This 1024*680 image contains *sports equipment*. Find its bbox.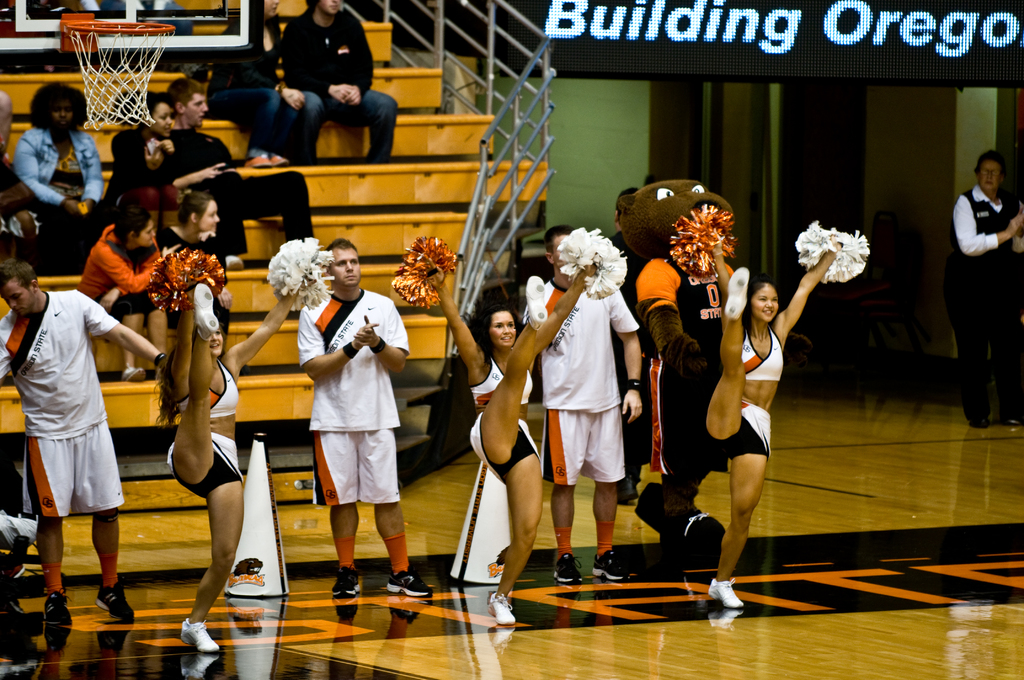
<box>65,22,172,125</box>.
